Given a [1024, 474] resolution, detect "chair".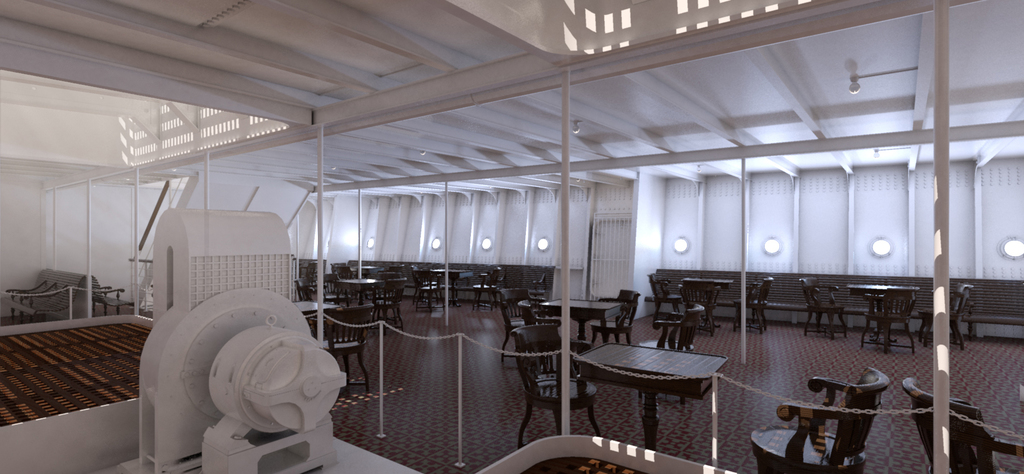
495:287:543:364.
